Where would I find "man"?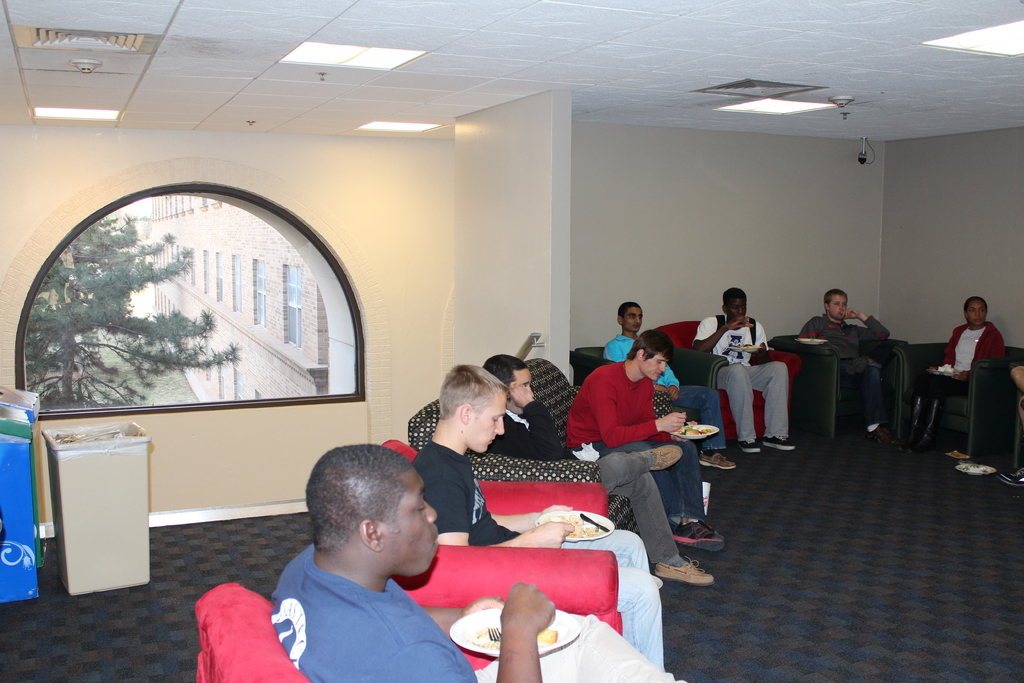
At x1=694, y1=289, x2=793, y2=452.
